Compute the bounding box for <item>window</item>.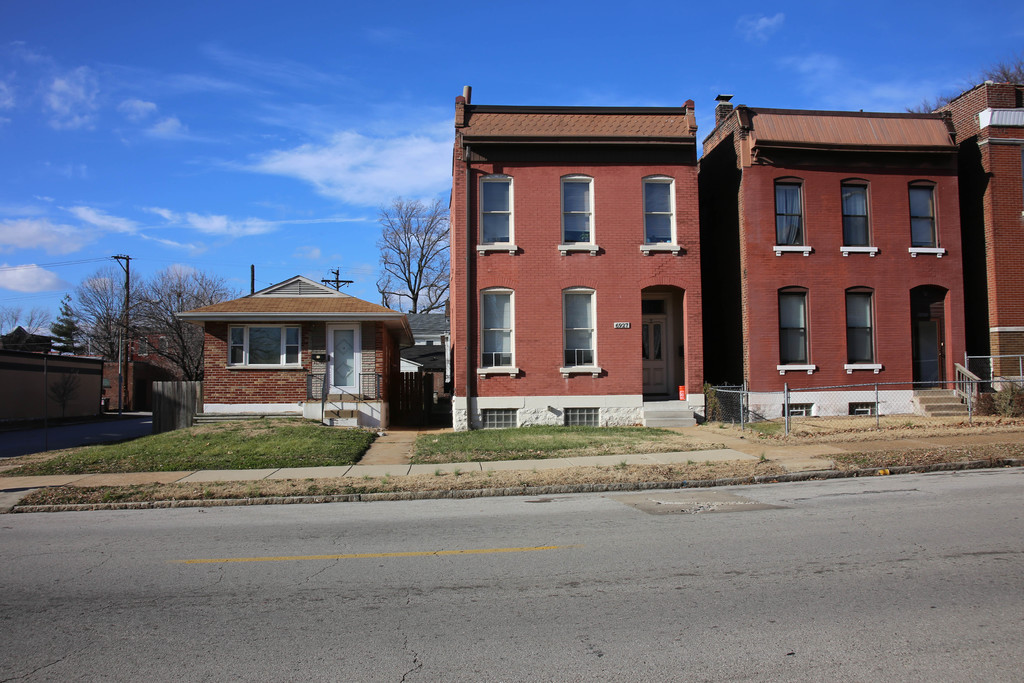
<bbox>842, 176, 874, 257</bbox>.
